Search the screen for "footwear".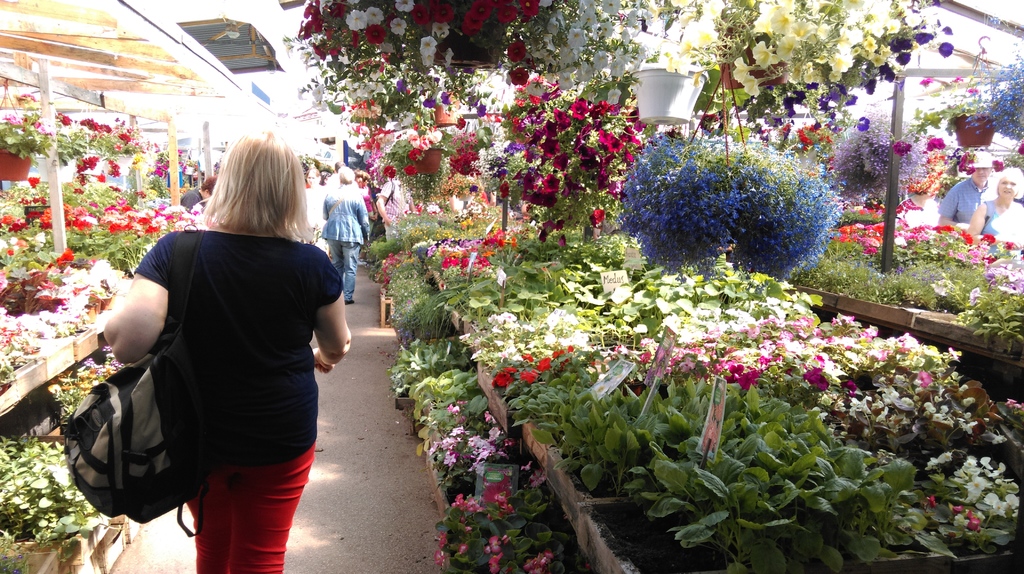
Found at <box>344,297,356,307</box>.
